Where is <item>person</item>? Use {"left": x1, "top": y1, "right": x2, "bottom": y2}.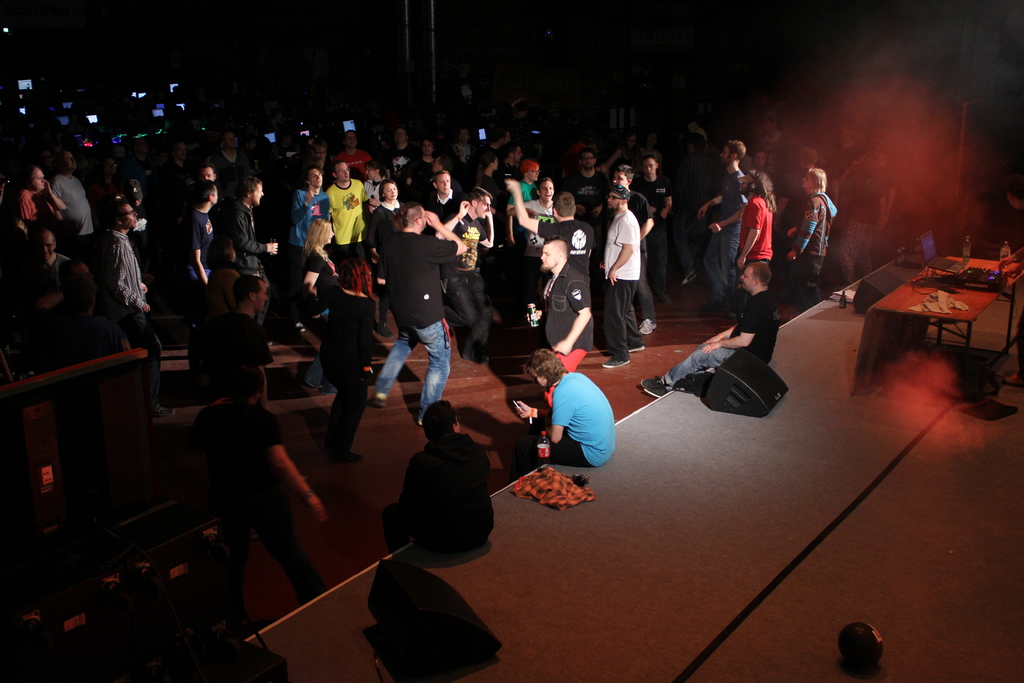
{"left": 333, "top": 128, "right": 373, "bottom": 182}.
